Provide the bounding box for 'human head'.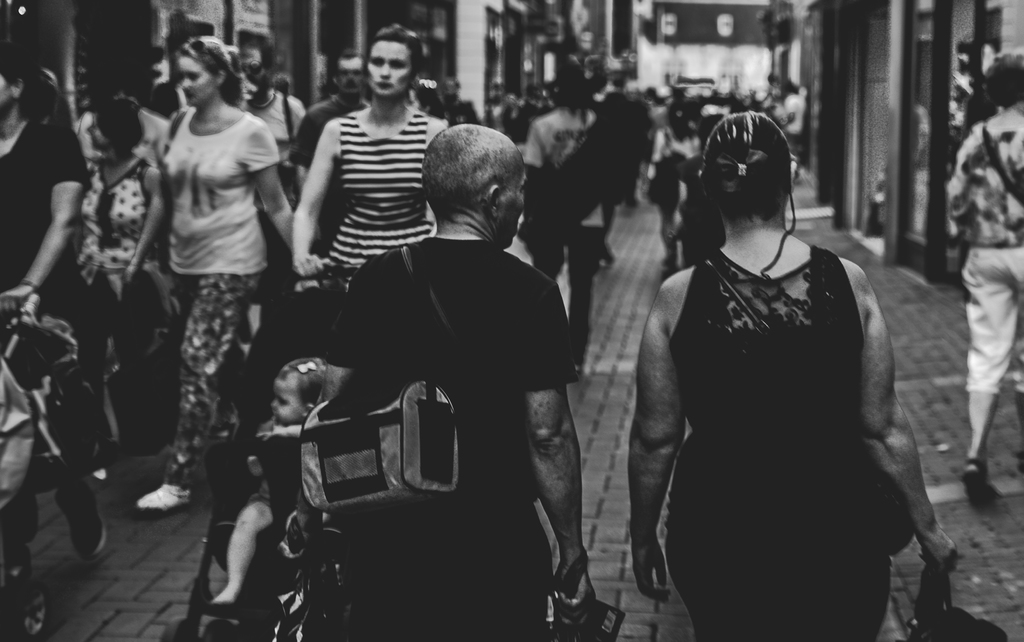
detection(980, 47, 1023, 106).
